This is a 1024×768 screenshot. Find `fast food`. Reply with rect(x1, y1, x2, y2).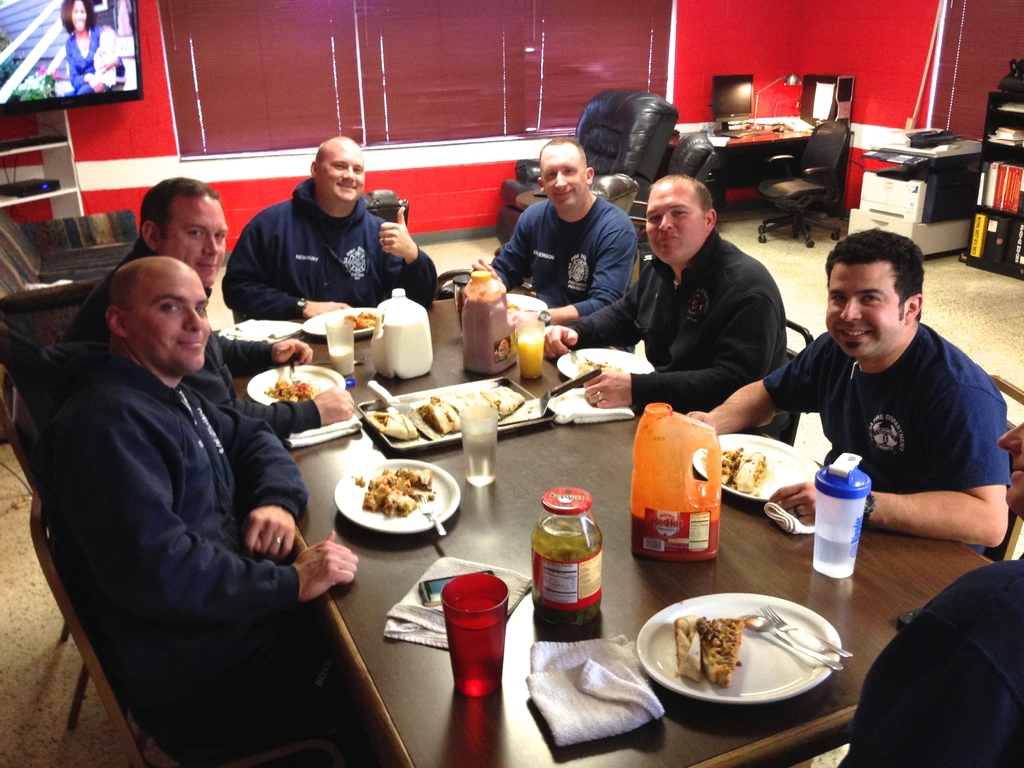
rect(358, 453, 435, 513).
